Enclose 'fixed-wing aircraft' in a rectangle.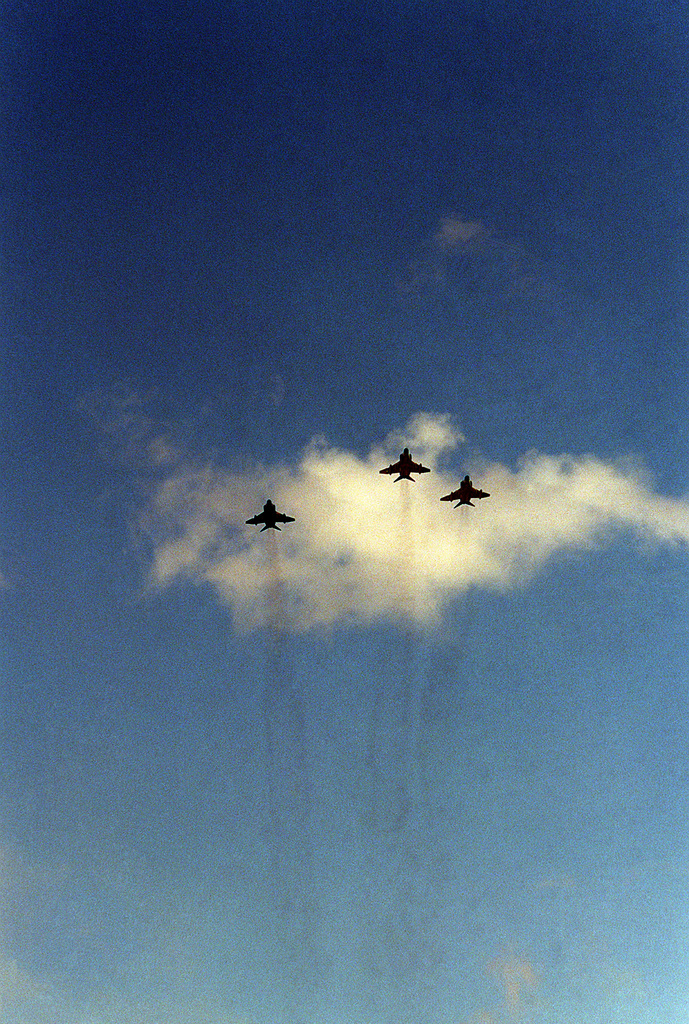
box=[431, 467, 492, 512].
